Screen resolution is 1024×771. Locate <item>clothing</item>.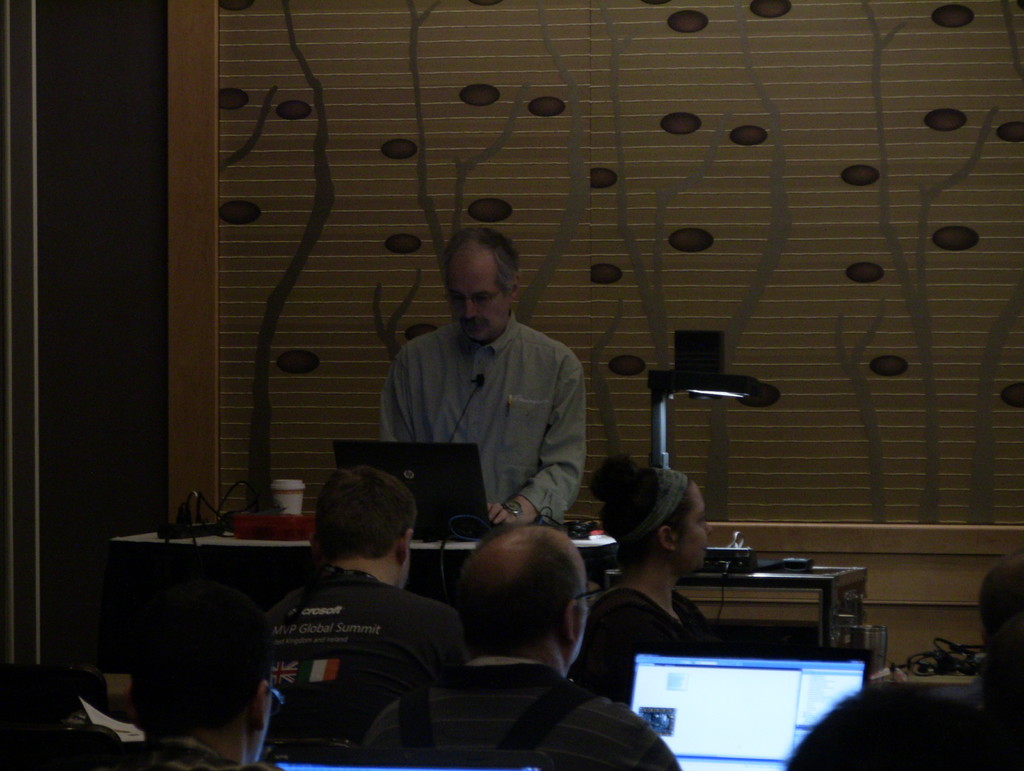
bbox(785, 677, 1017, 770).
